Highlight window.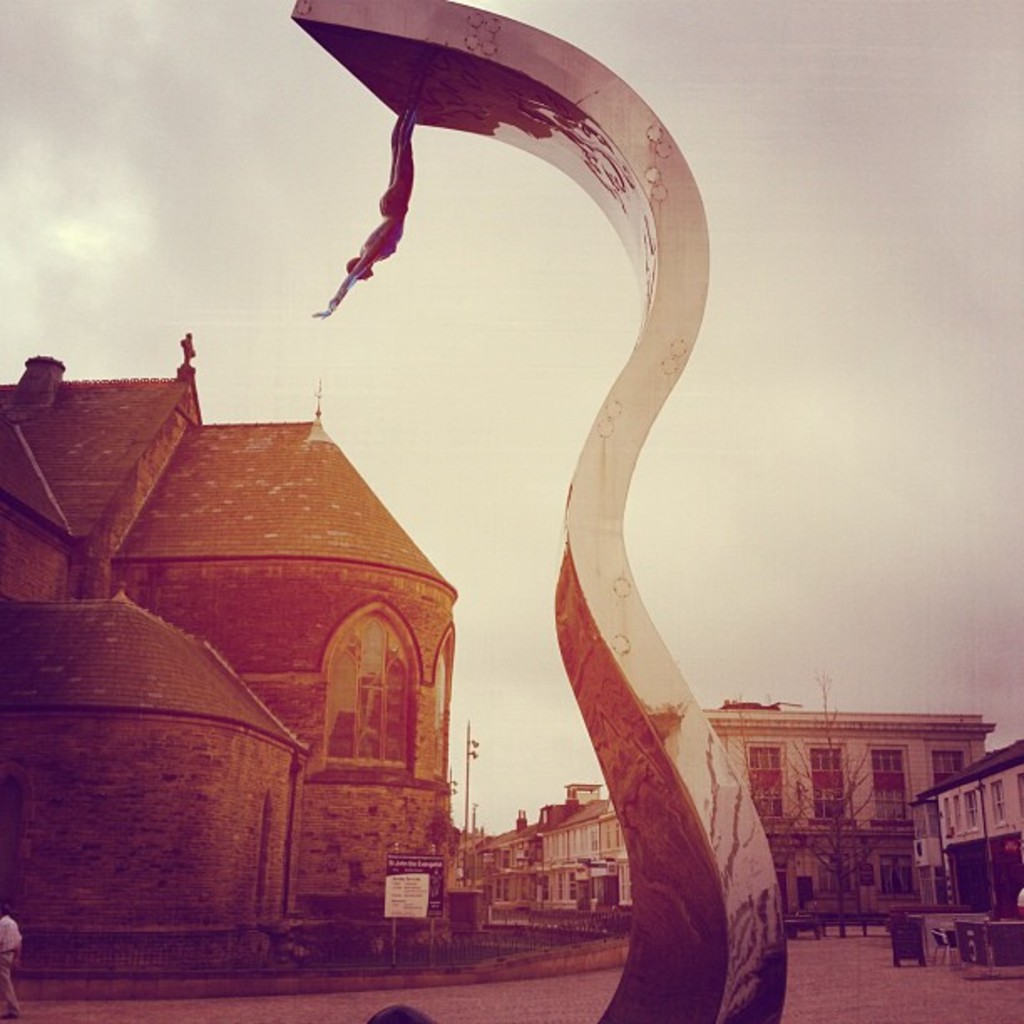
Highlighted region: 743, 745, 781, 823.
